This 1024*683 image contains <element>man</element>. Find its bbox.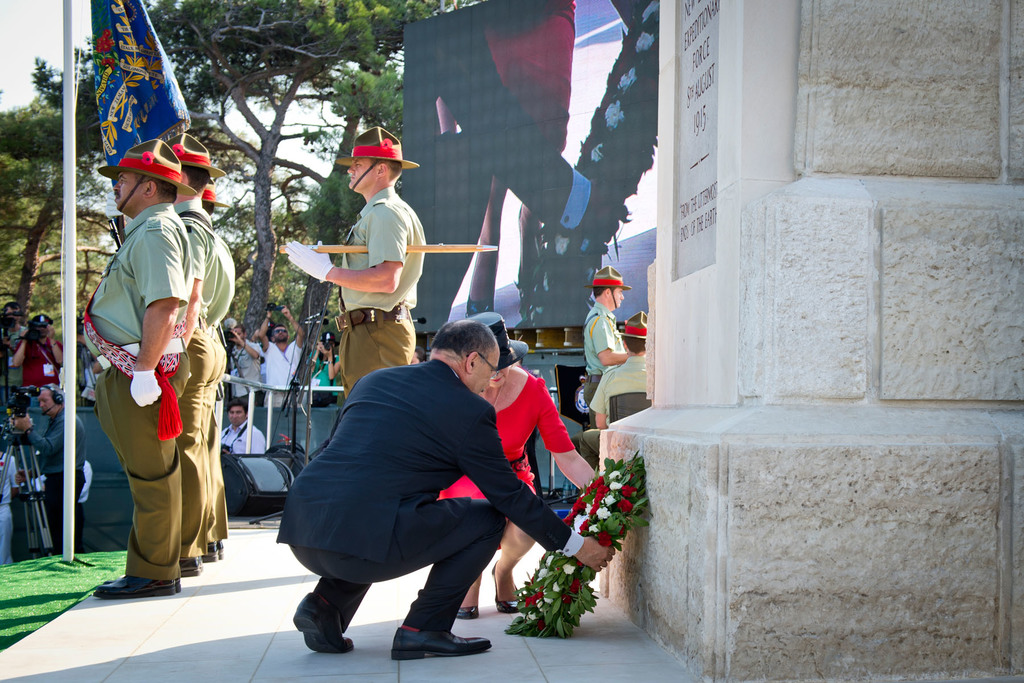
bbox=(257, 306, 304, 391).
